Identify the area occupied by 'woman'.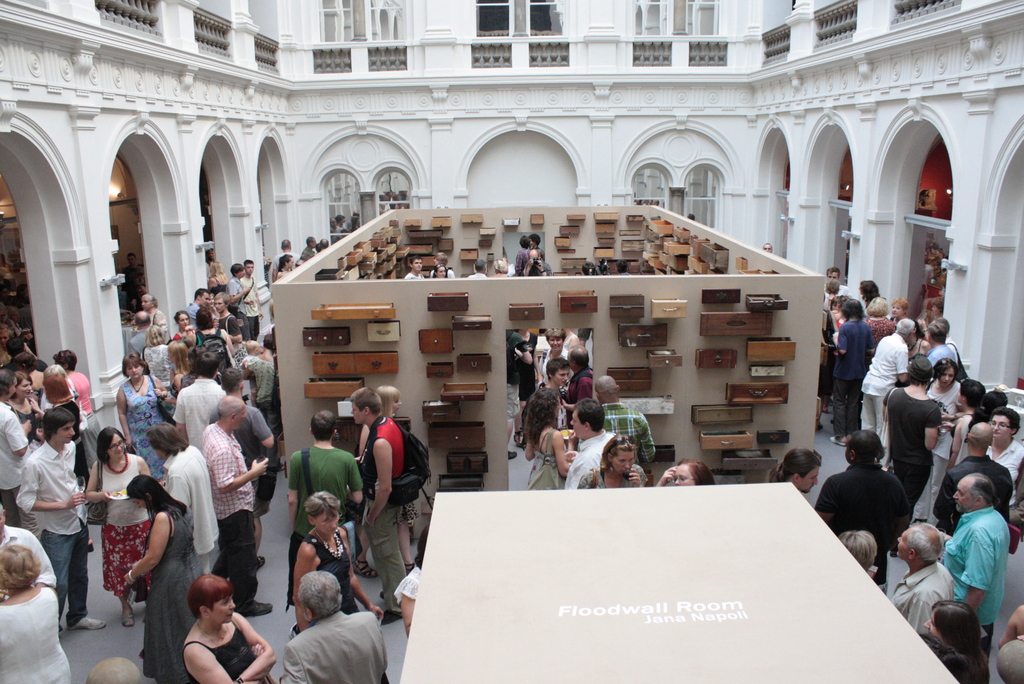
Area: (left=517, top=376, right=573, bottom=493).
